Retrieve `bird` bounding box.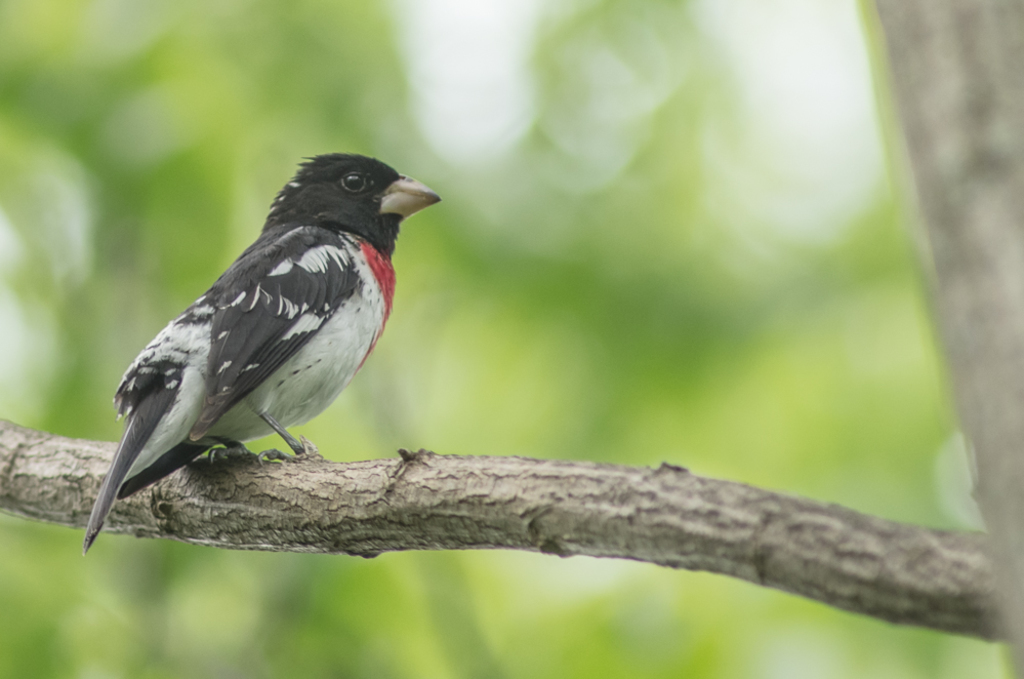
Bounding box: 57:143:441:529.
